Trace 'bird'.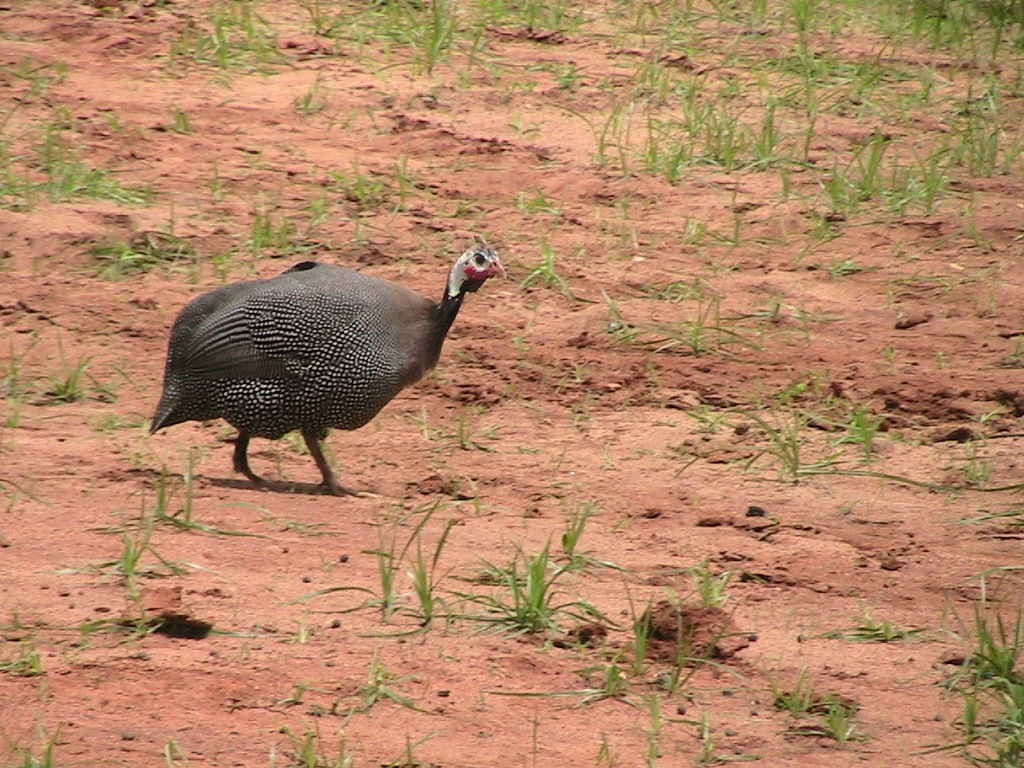
Traced to 134,241,493,506.
